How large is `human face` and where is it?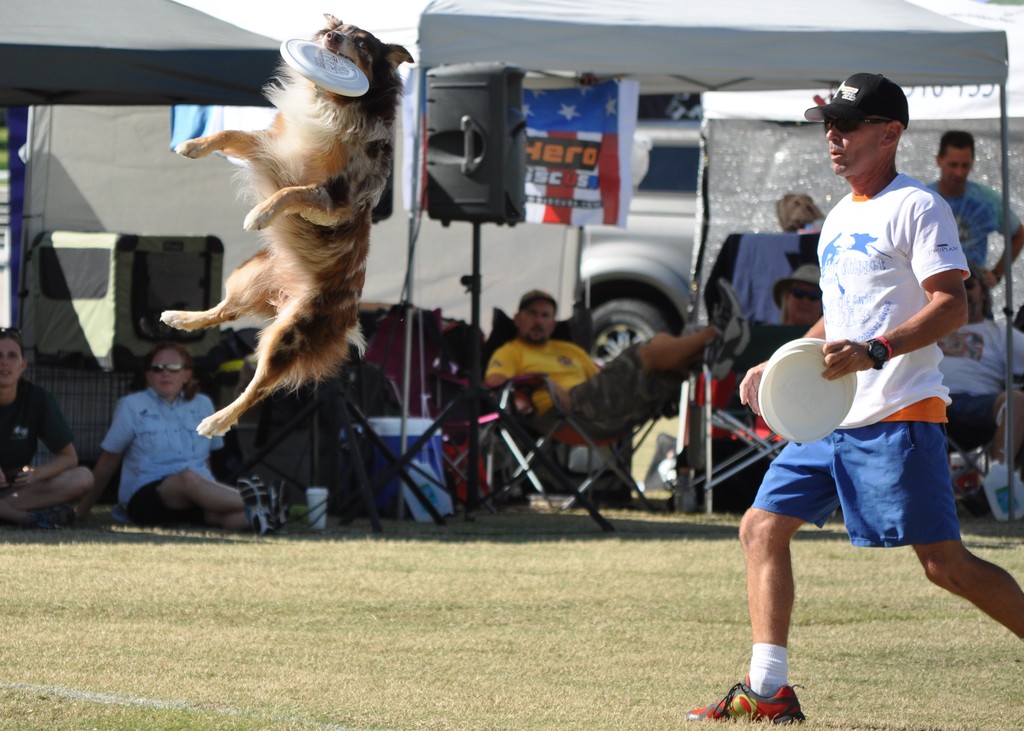
Bounding box: Rect(822, 116, 891, 176).
